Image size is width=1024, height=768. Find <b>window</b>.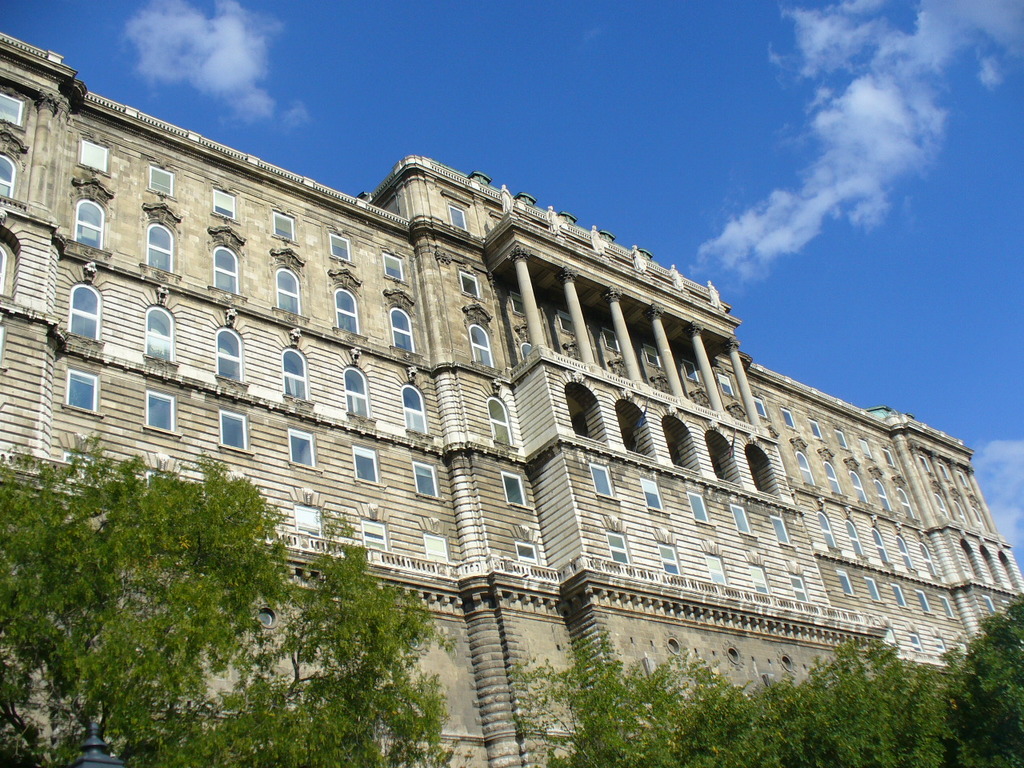
451 267 483 303.
